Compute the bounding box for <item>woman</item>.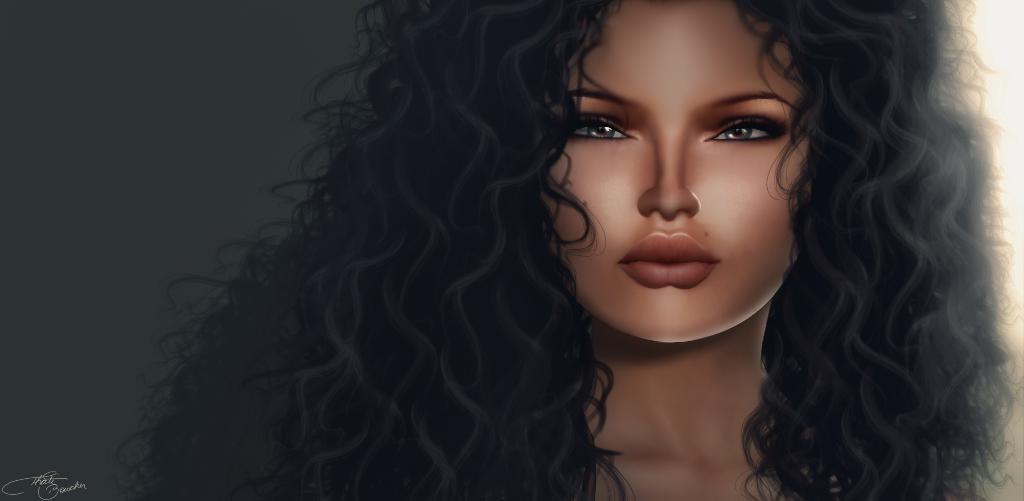
{"x1": 110, "y1": 0, "x2": 1023, "y2": 500}.
